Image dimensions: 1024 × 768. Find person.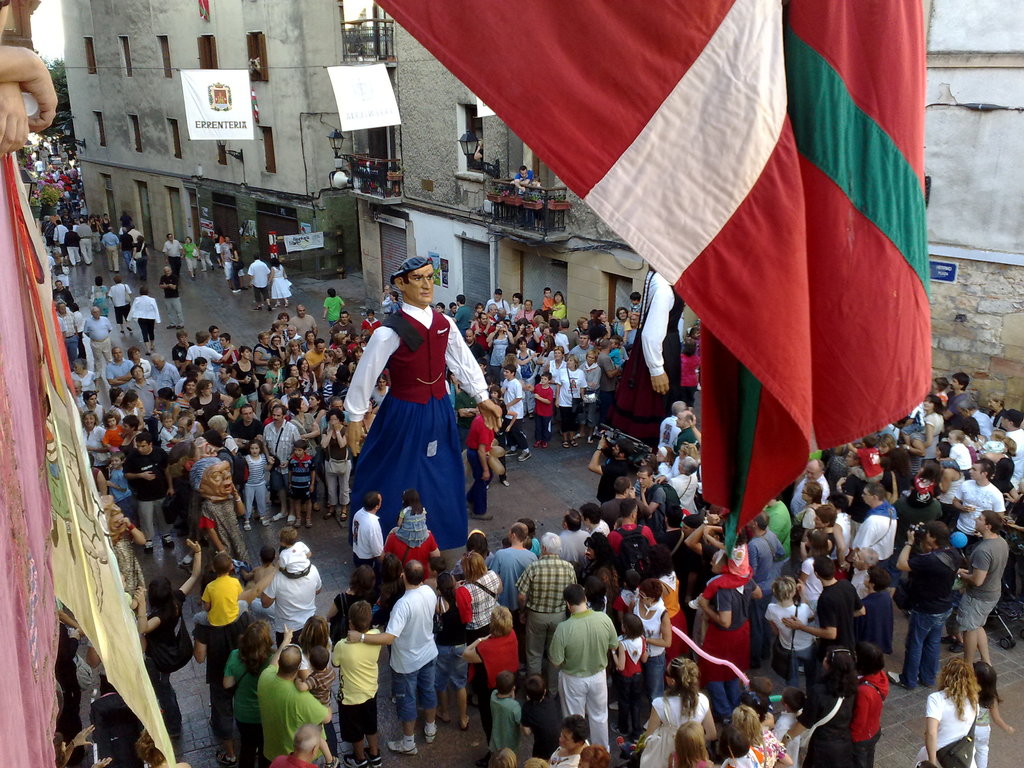
<box>510,161,536,193</box>.
